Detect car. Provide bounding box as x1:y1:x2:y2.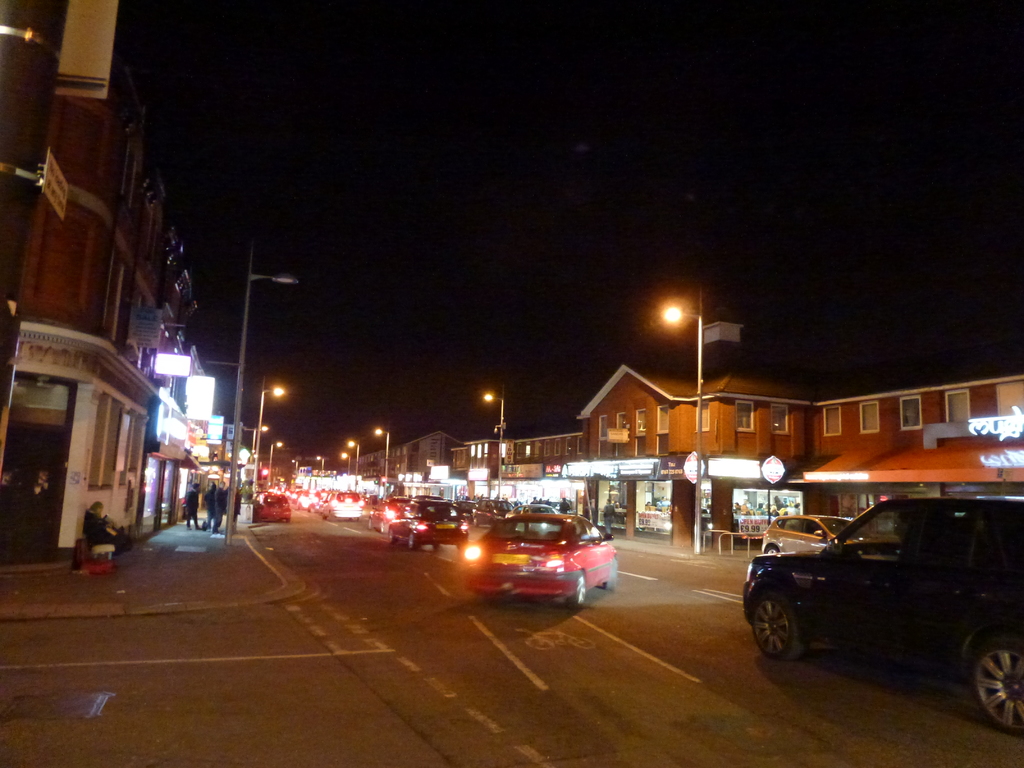
320:490:367:523.
